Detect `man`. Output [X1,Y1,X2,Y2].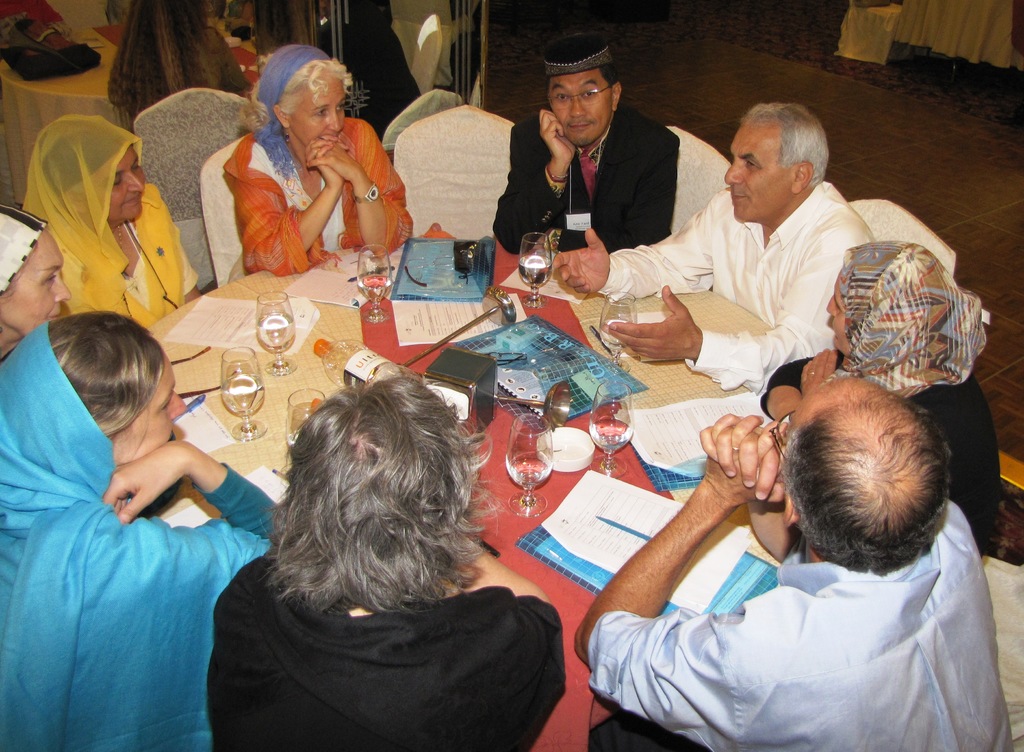
[488,20,687,255].
